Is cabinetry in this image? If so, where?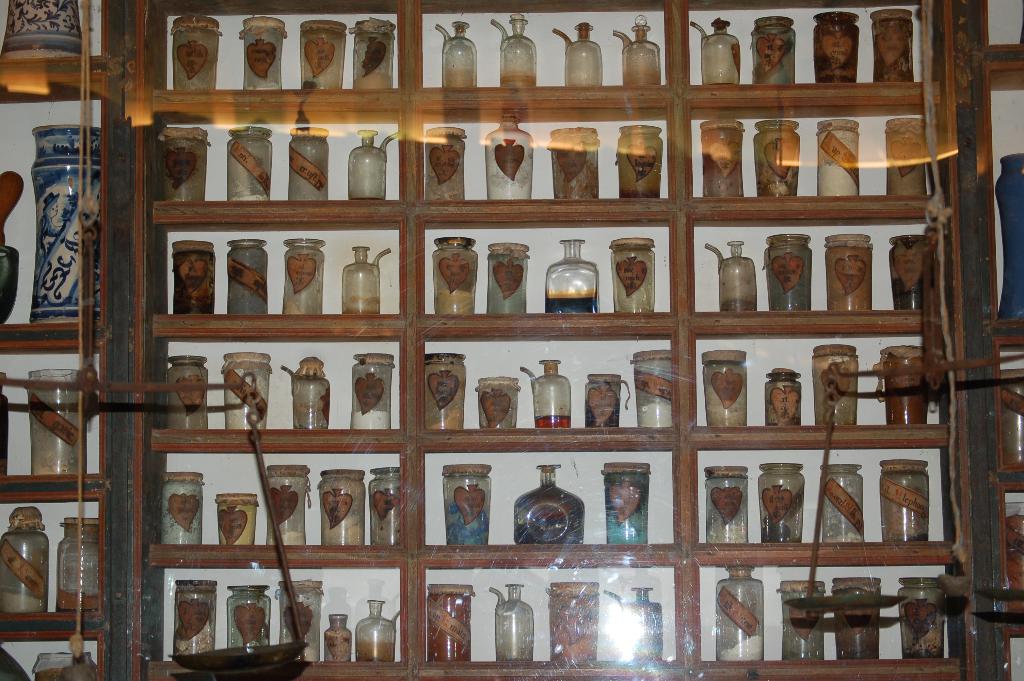
Yes, at (125,0,977,680).
